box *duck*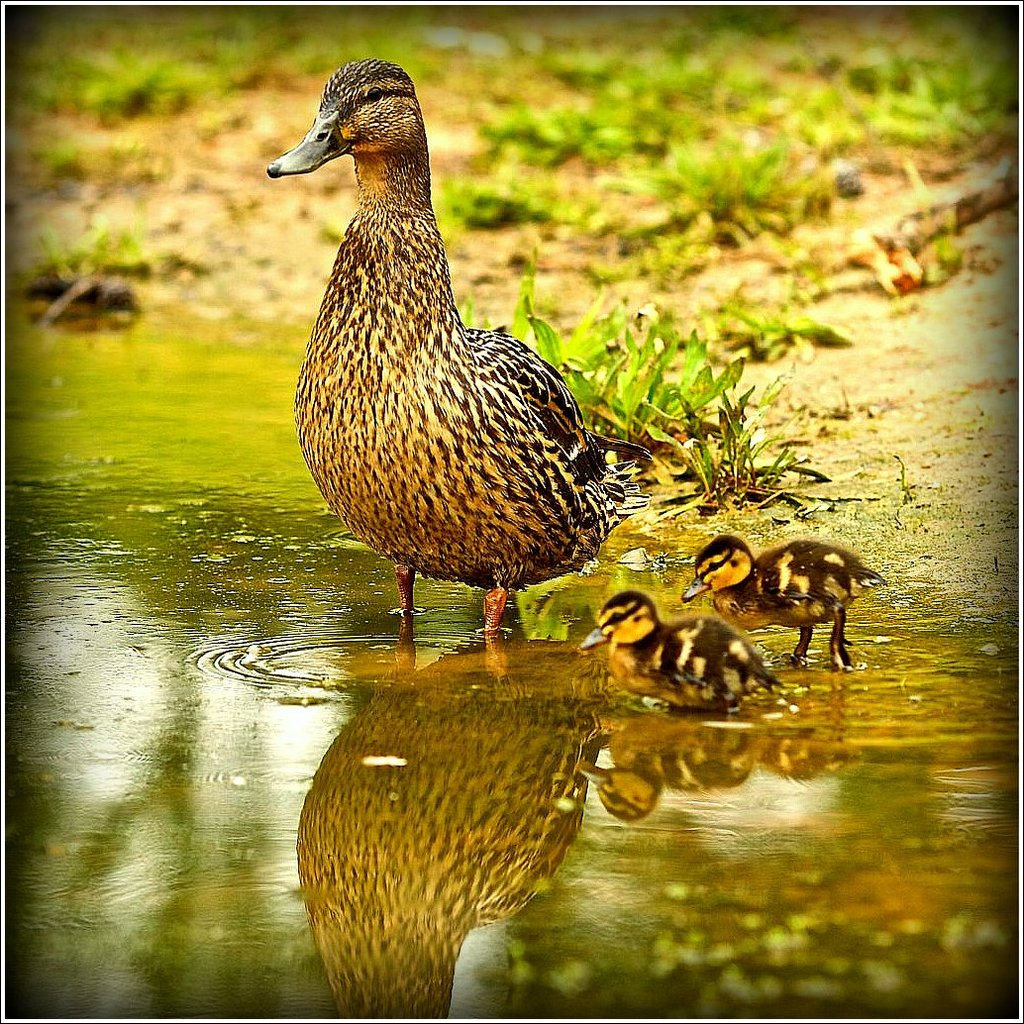
pyautogui.locateOnScreen(679, 535, 880, 667)
